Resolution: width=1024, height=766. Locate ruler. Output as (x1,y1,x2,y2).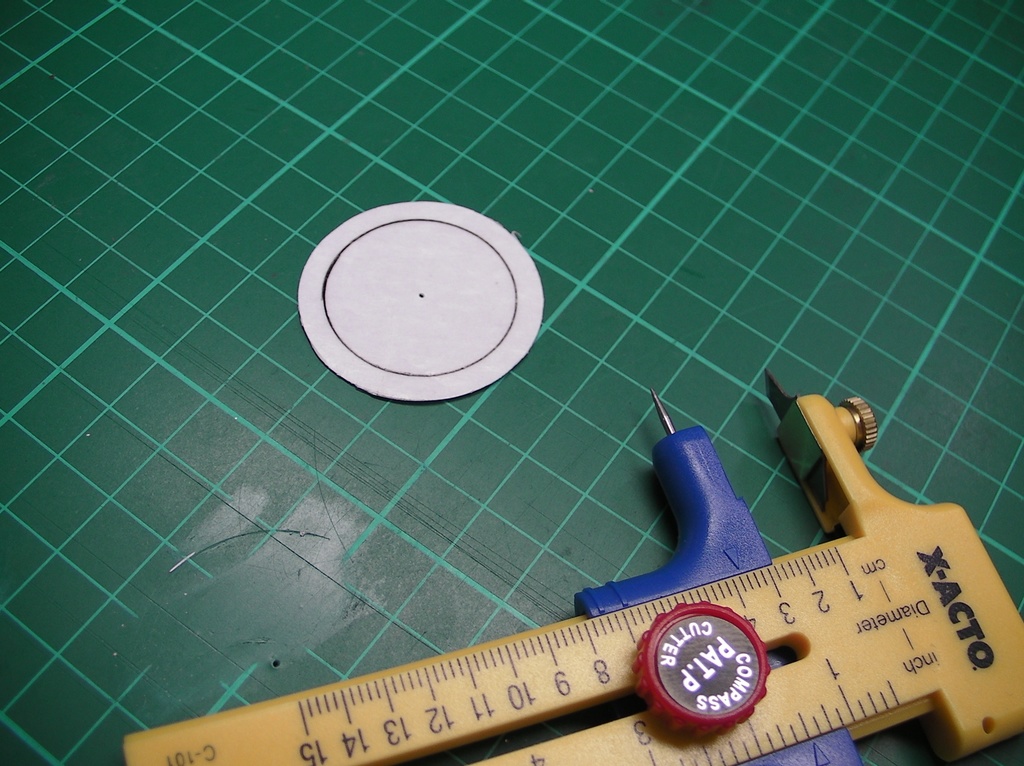
(121,371,1023,765).
